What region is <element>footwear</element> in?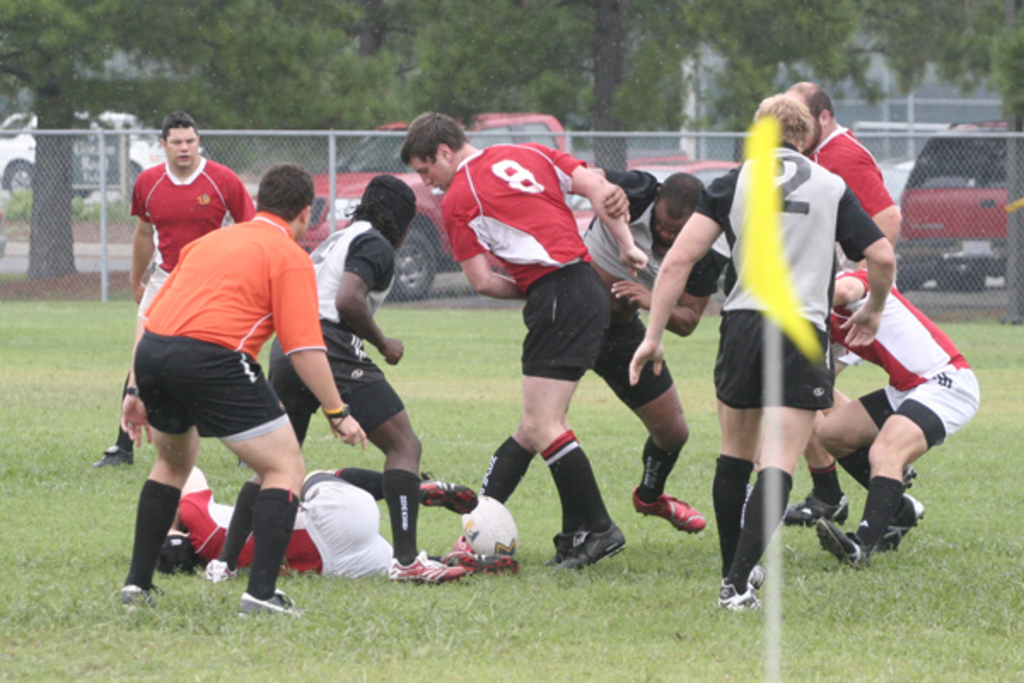
select_region(97, 439, 140, 471).
